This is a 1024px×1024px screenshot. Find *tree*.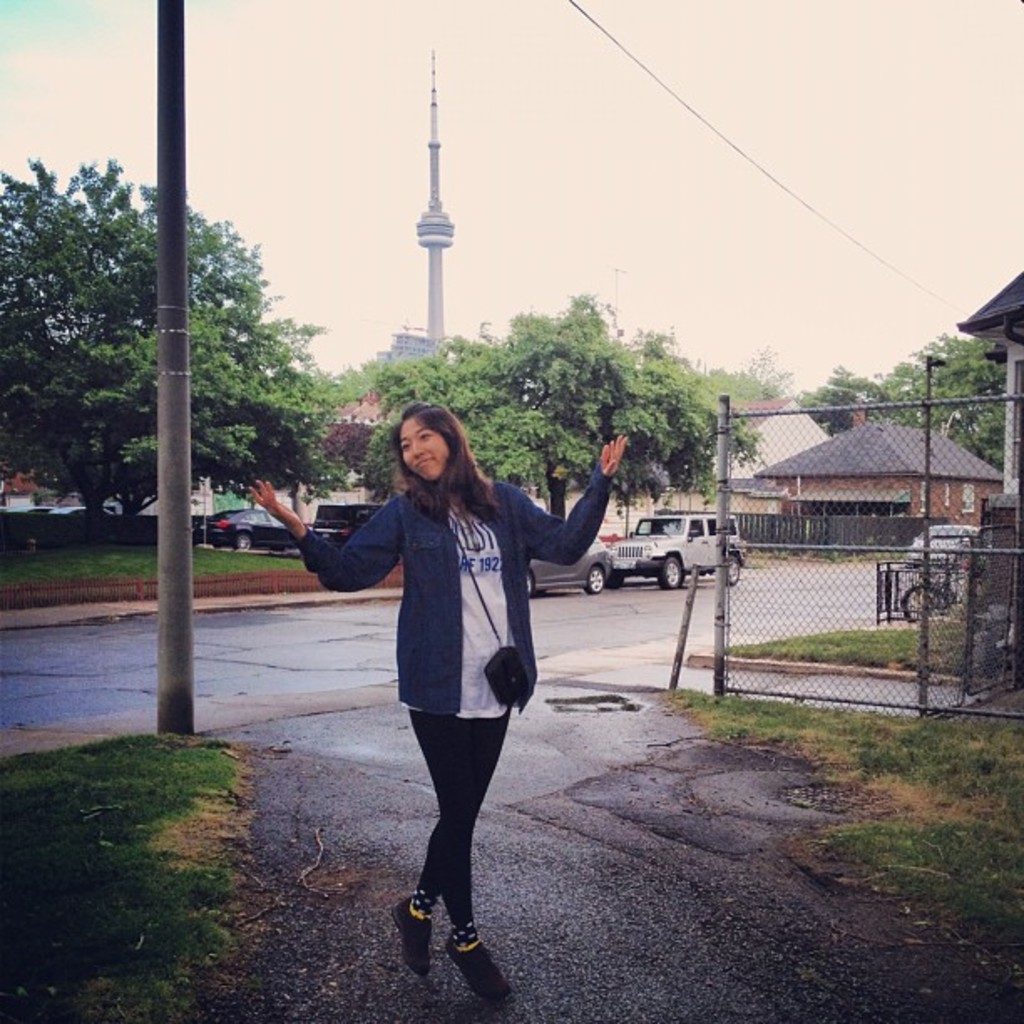
Bounding box: box=[336, 289, 766, 515].
